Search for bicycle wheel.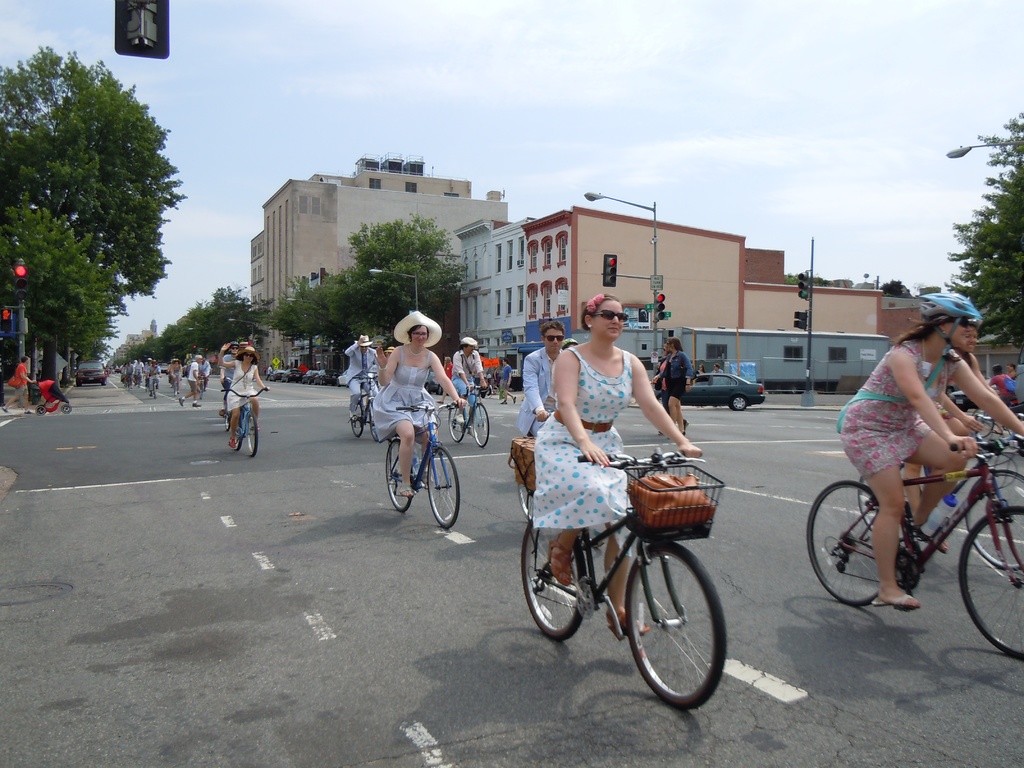
Found at {"x1": 244, "y1": 410, "x2": 260, "y2": 458}.
